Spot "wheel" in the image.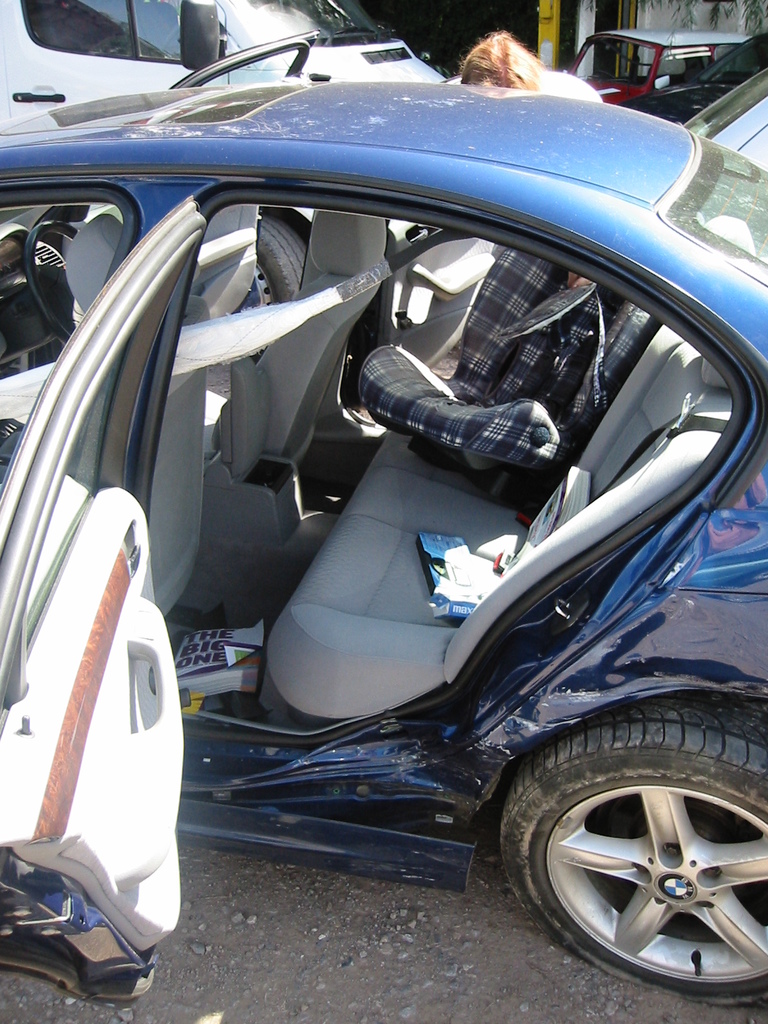
"wheel" found at locate(592, 67, 616, 83).
